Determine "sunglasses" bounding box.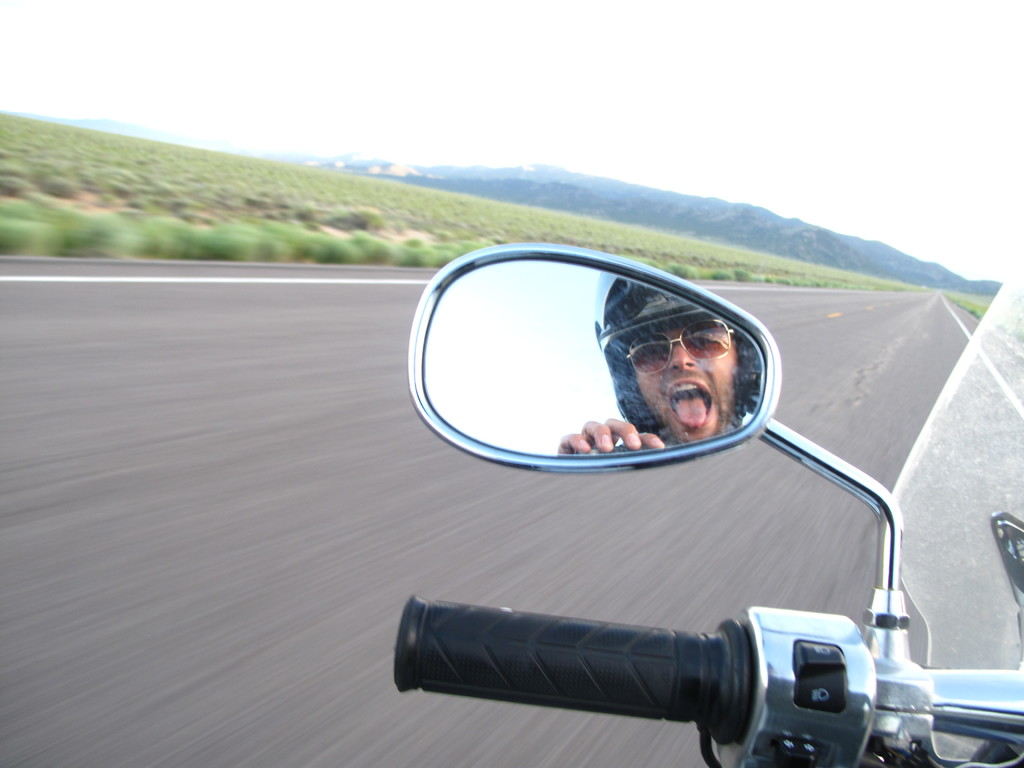
Determined: box=[627, 317, 733, 375].
